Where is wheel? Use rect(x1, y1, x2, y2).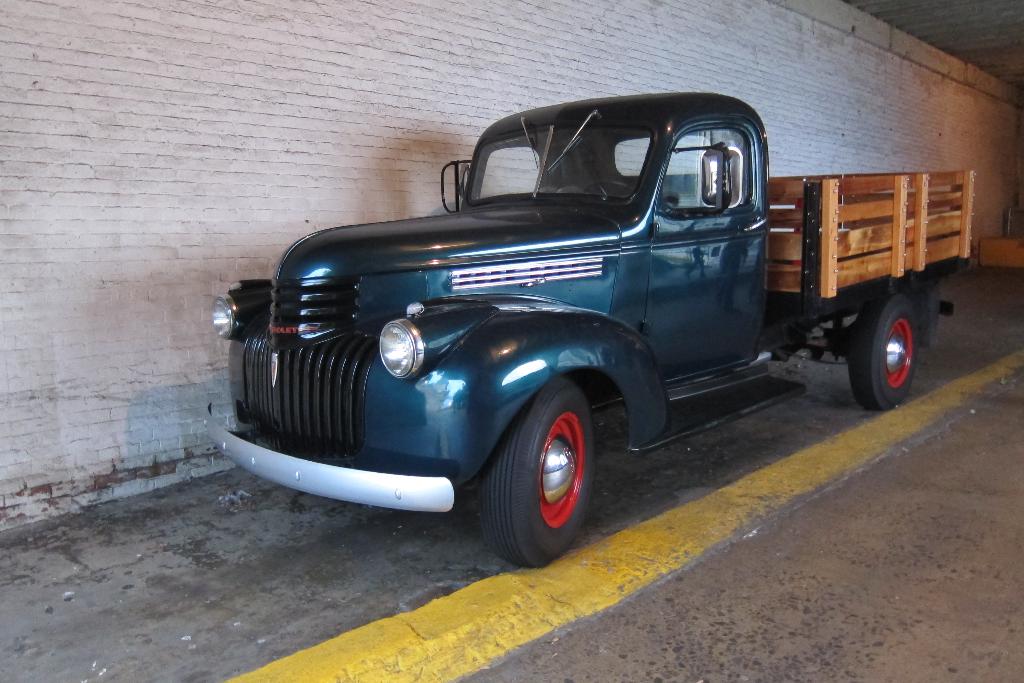
rect(476, 378, 600, 568).
